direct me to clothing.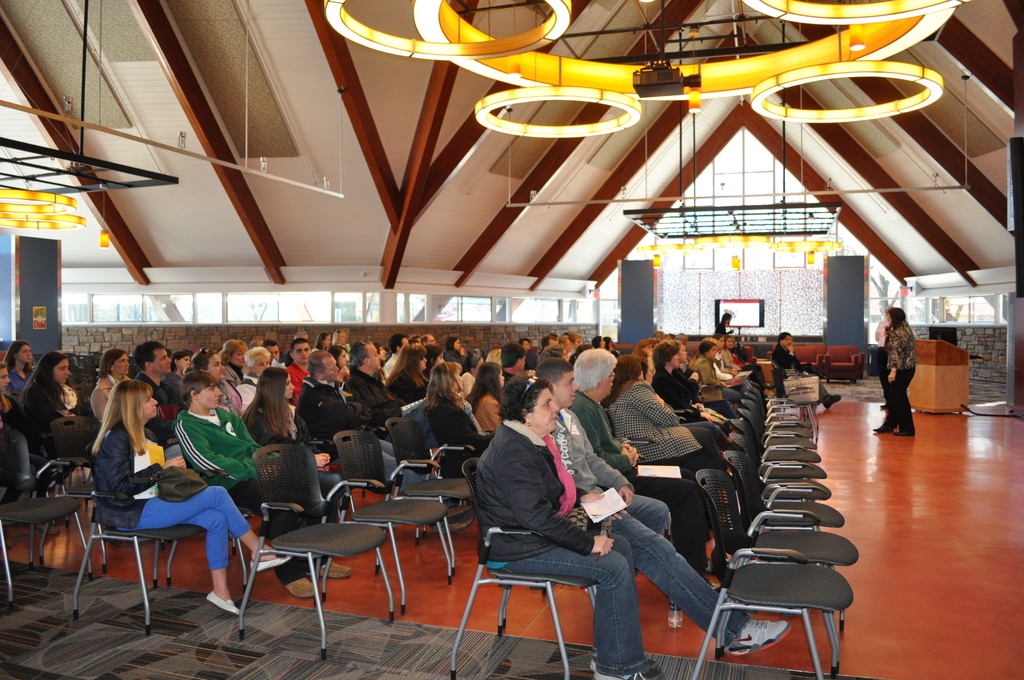
Direction: box(614, 382, 689, 461).
